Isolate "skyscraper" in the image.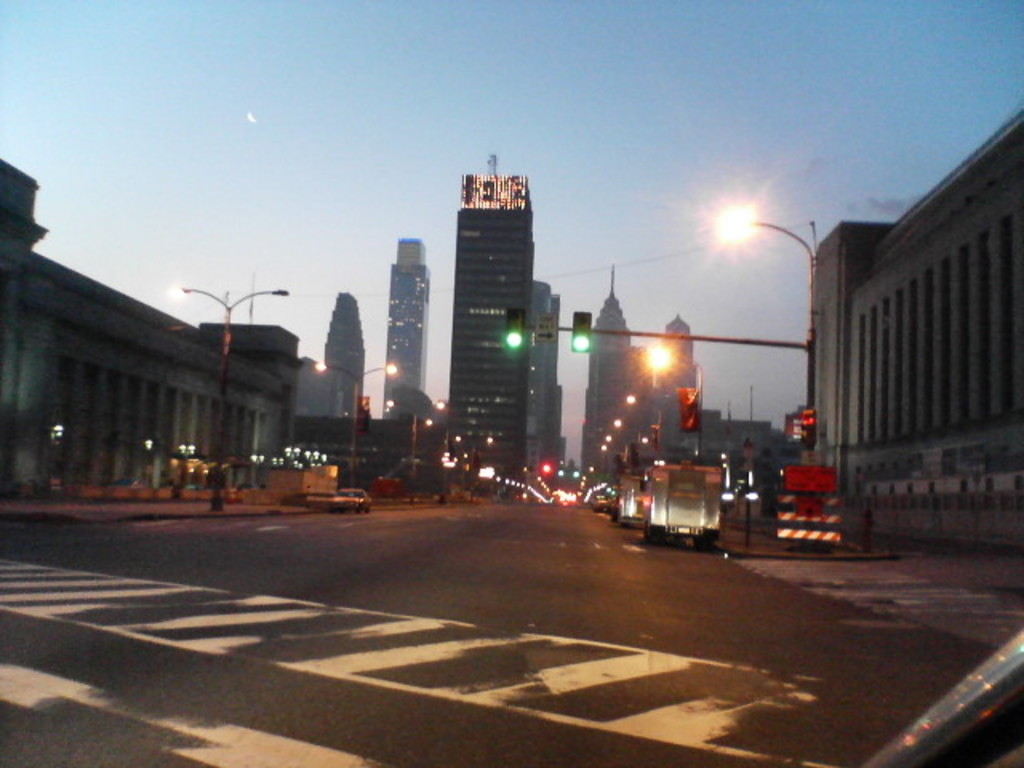
Isolated region: left=325, top=291, right=366, bottom=416.
